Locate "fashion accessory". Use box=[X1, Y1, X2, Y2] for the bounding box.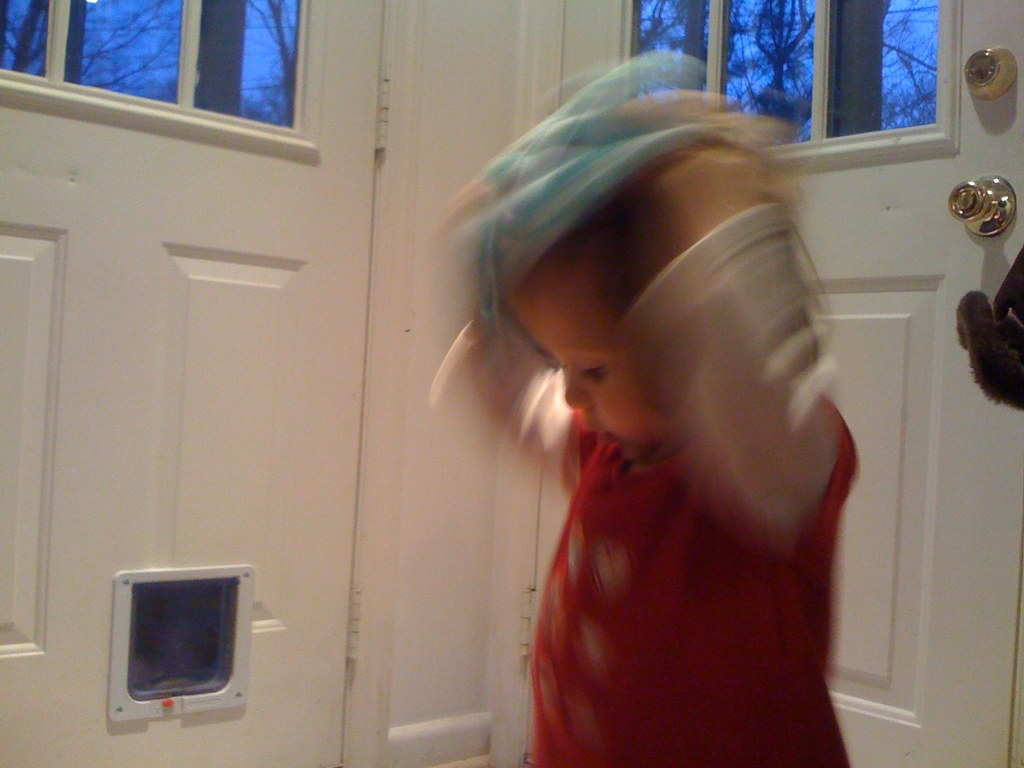
box=[429, 44, 789, 372].
